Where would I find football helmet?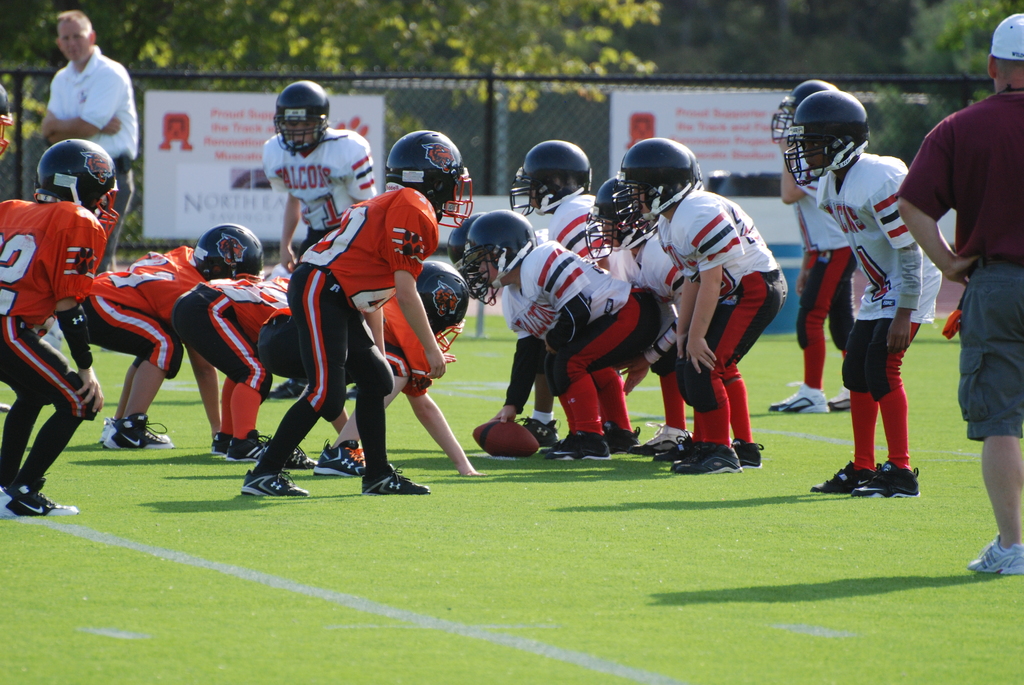
At crop(583, 170, 652, 260).
